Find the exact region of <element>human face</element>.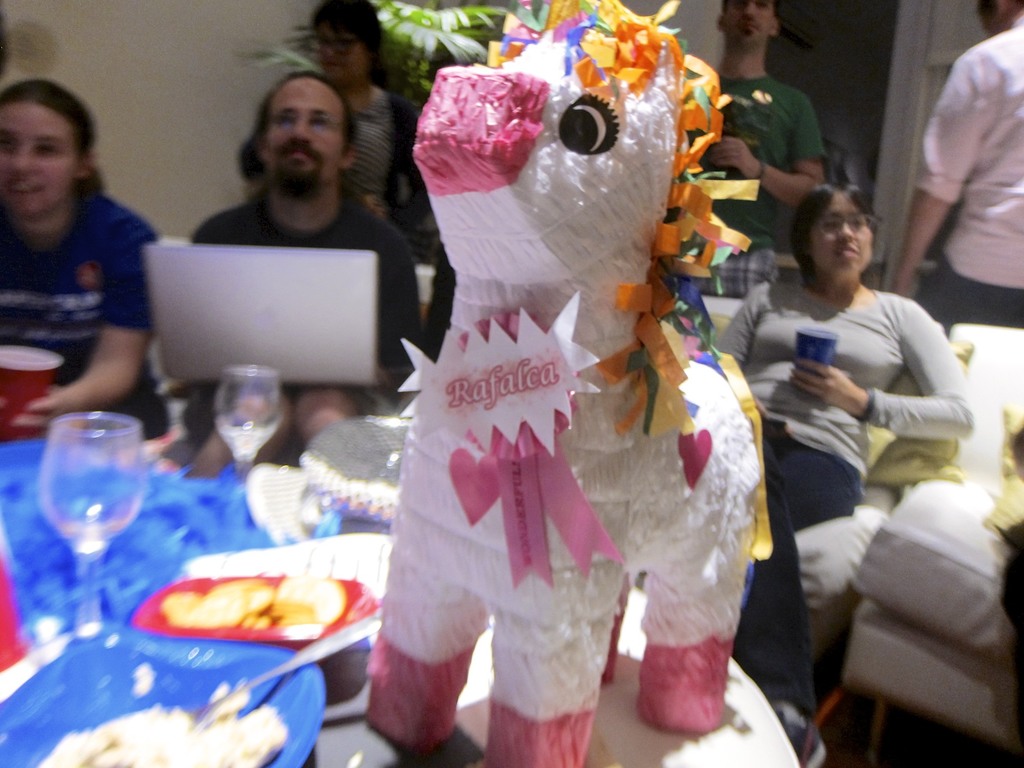
Exact region: (263,79,348,193).
